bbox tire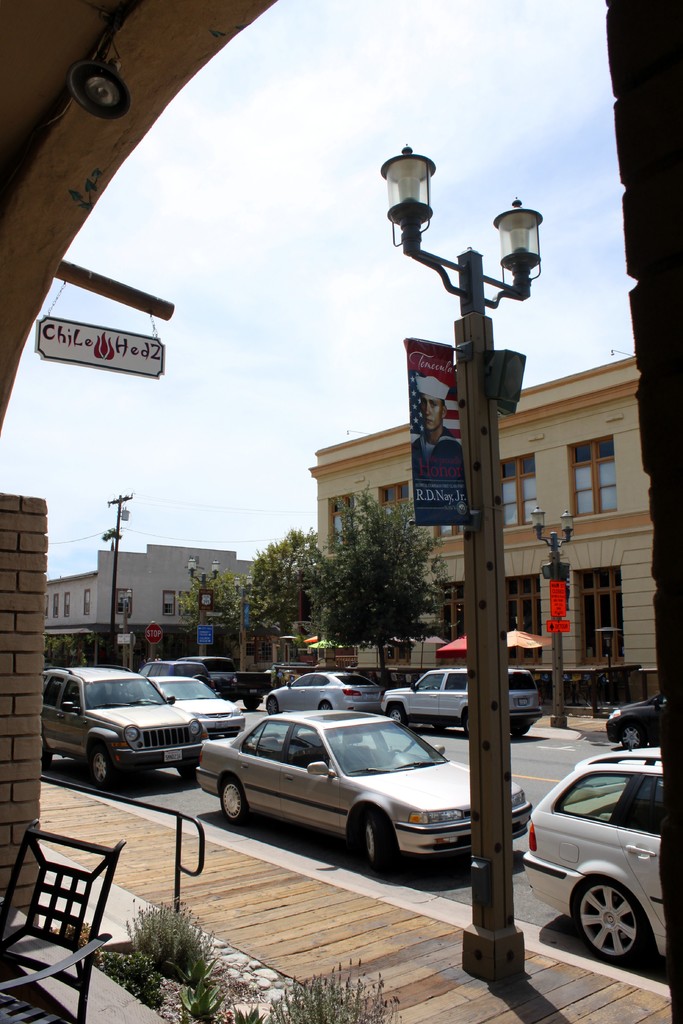
locate(436, 724, 446, 735)
